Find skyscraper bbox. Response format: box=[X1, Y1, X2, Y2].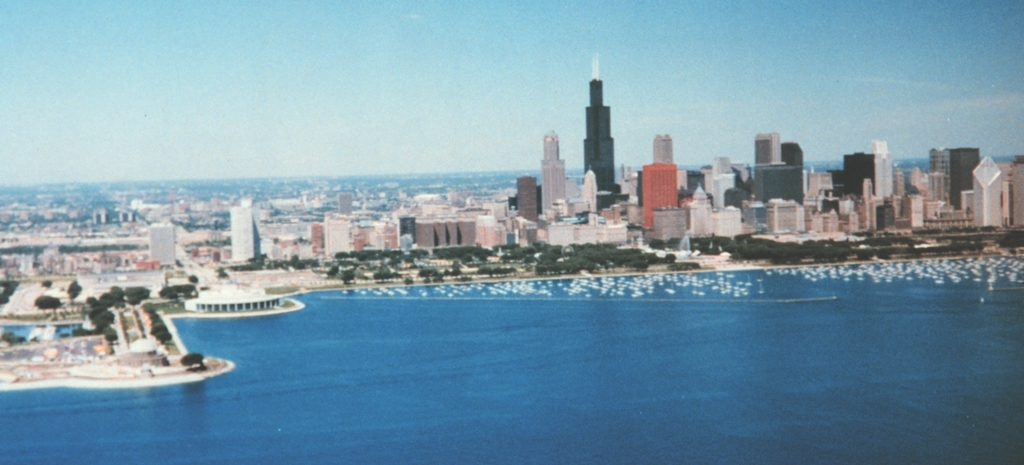
box=[655, 134, 671, 163].
